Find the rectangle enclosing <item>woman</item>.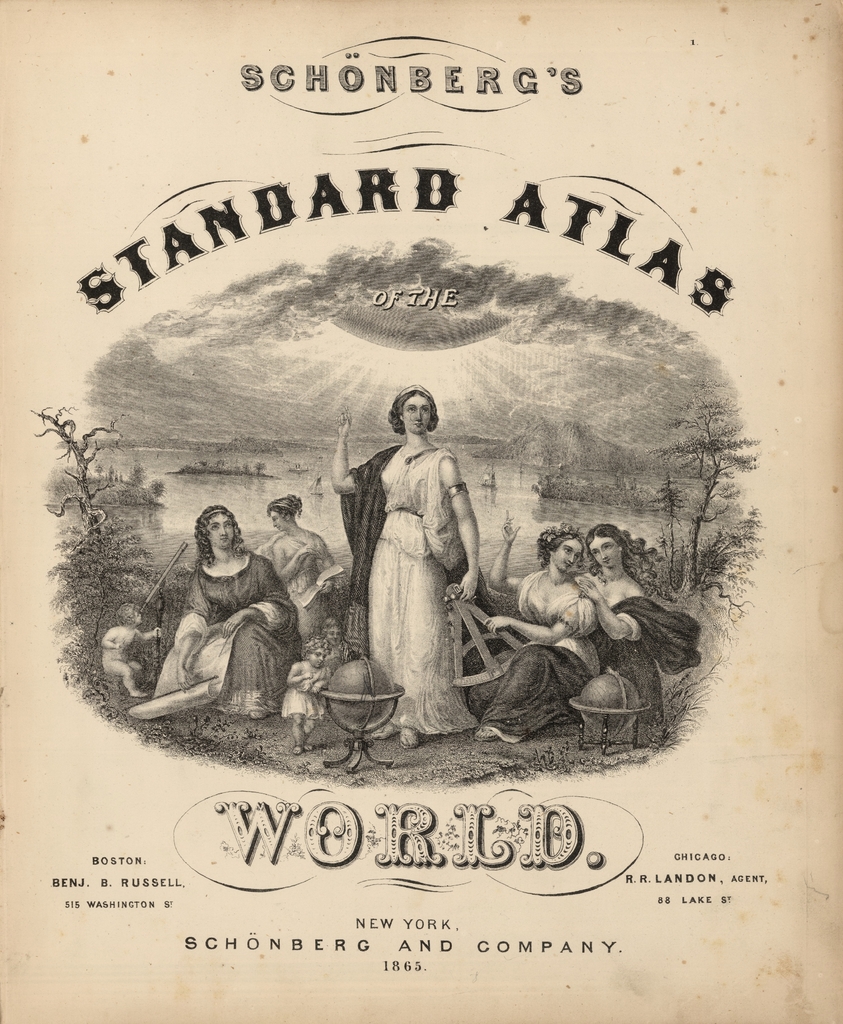
bbox=[253, 491, 342, 636].
